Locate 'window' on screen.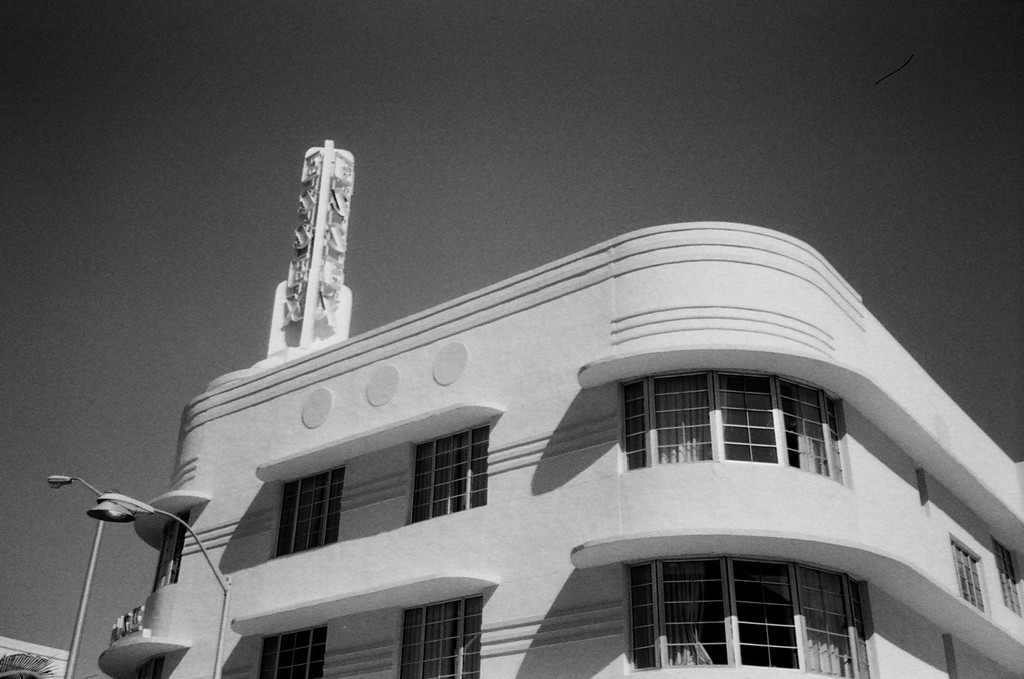
On screen at x1=147, y1=509, x2=191, y2=593.
